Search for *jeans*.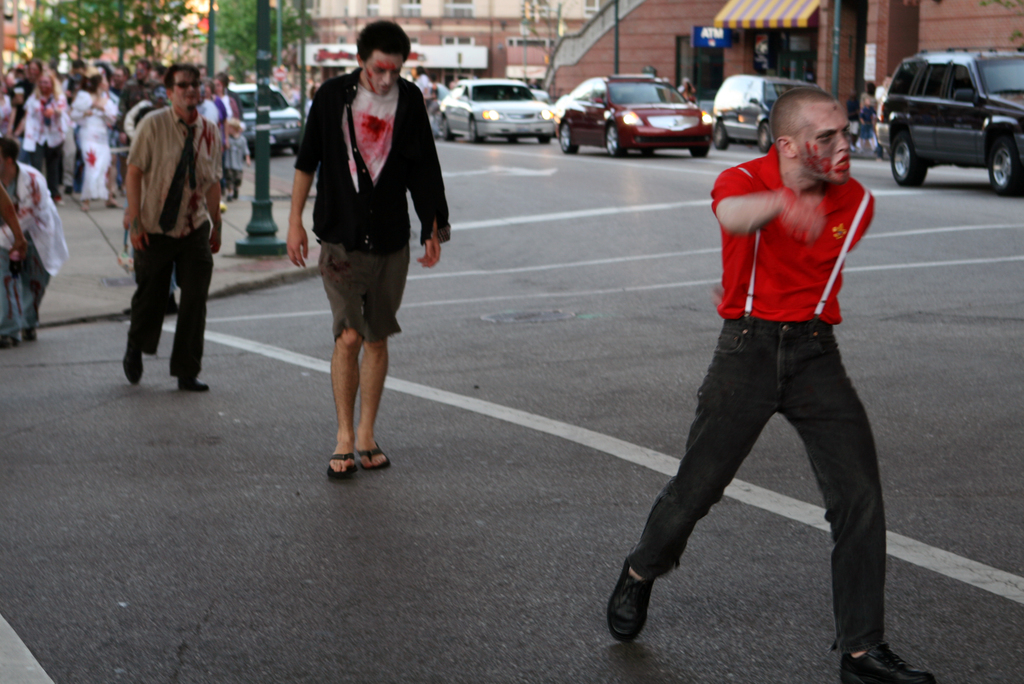
Found at 630:310:895:650.
